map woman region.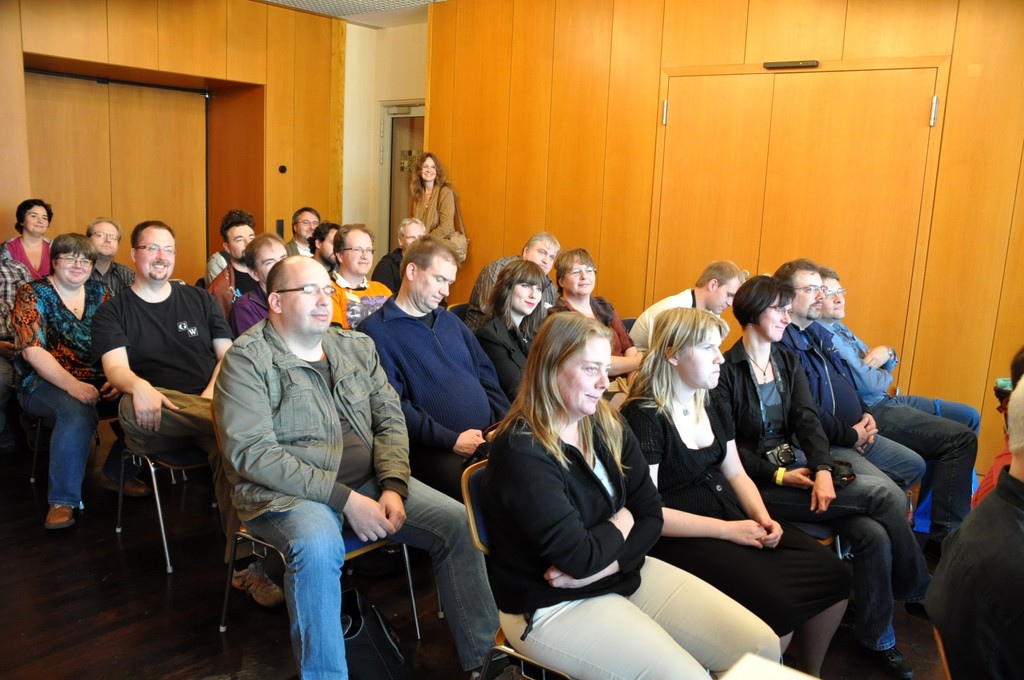
Mapped to detection(713, 264, 945, 679).
